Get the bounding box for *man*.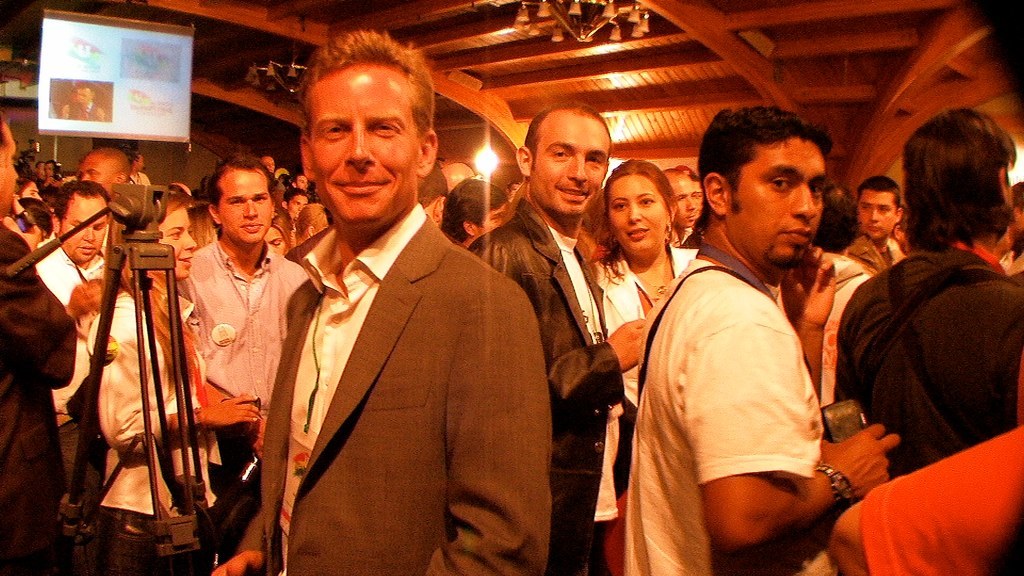
bbox=[197, 34, 555, 575].
